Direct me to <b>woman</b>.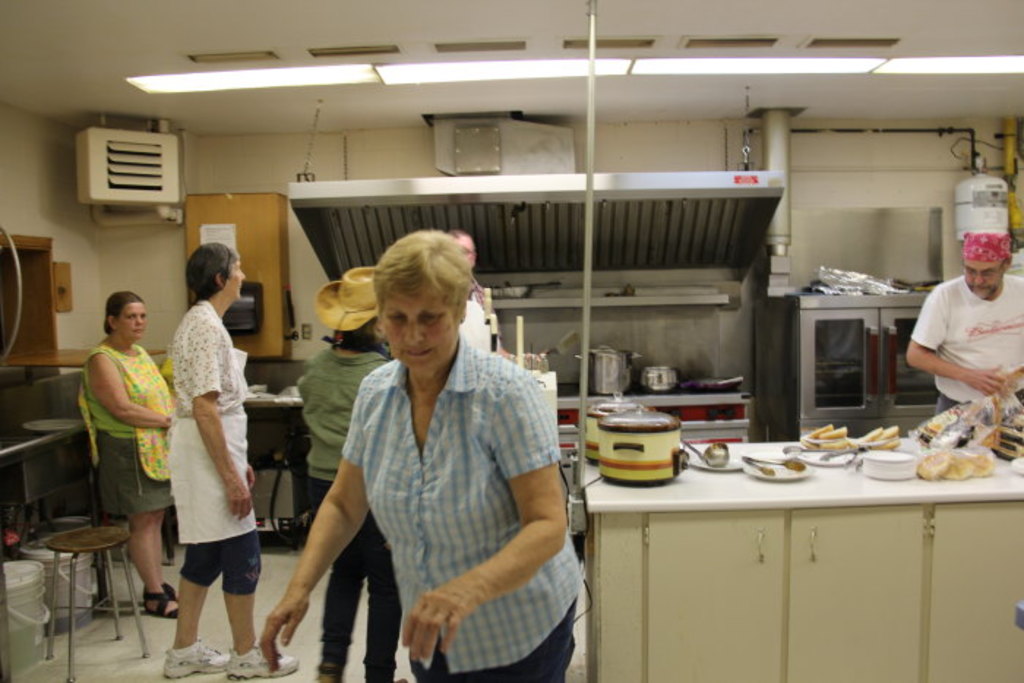
Direction: (298,268,395,682).
